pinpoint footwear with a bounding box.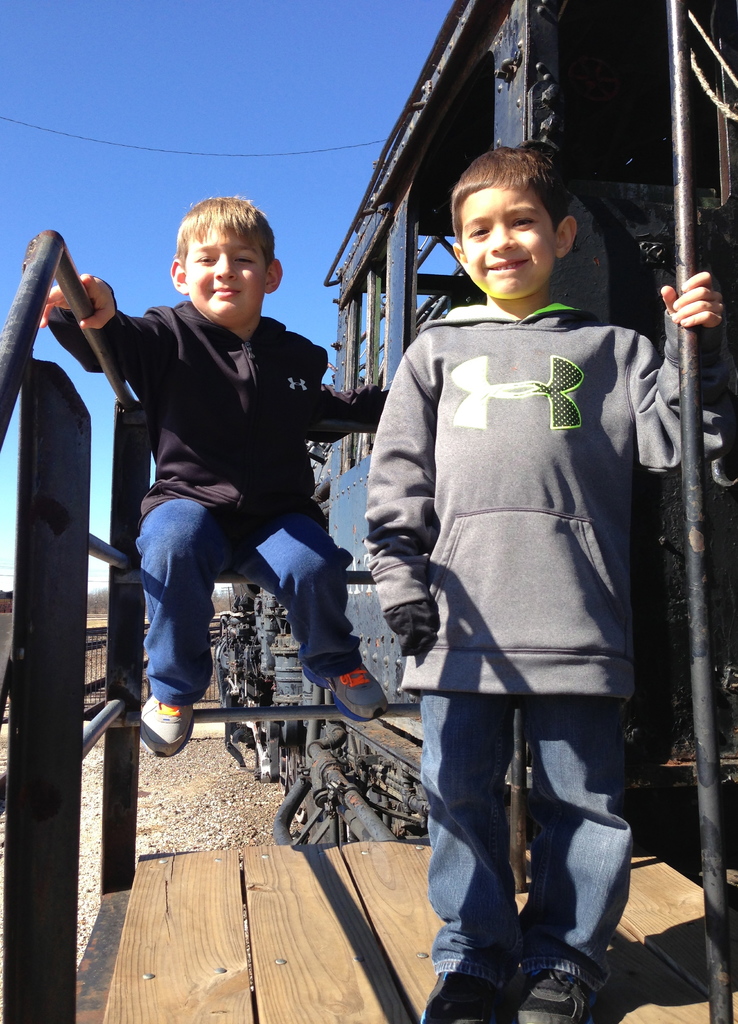
[418,970,498,1023].
